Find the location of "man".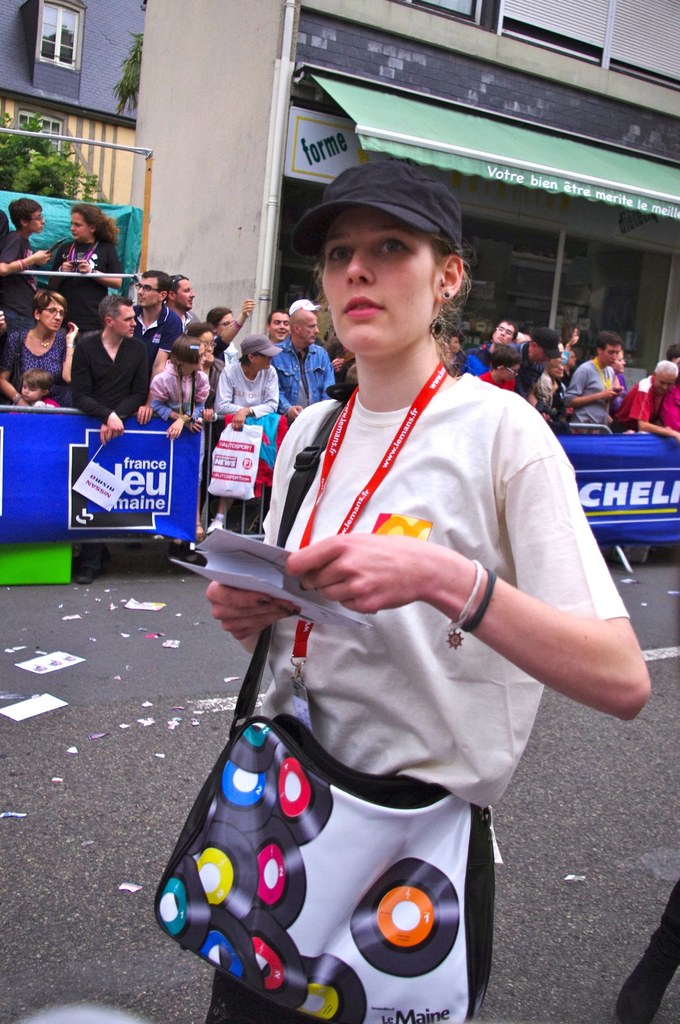
Location: x1=455 y1=317 x2=511 y2=387.
